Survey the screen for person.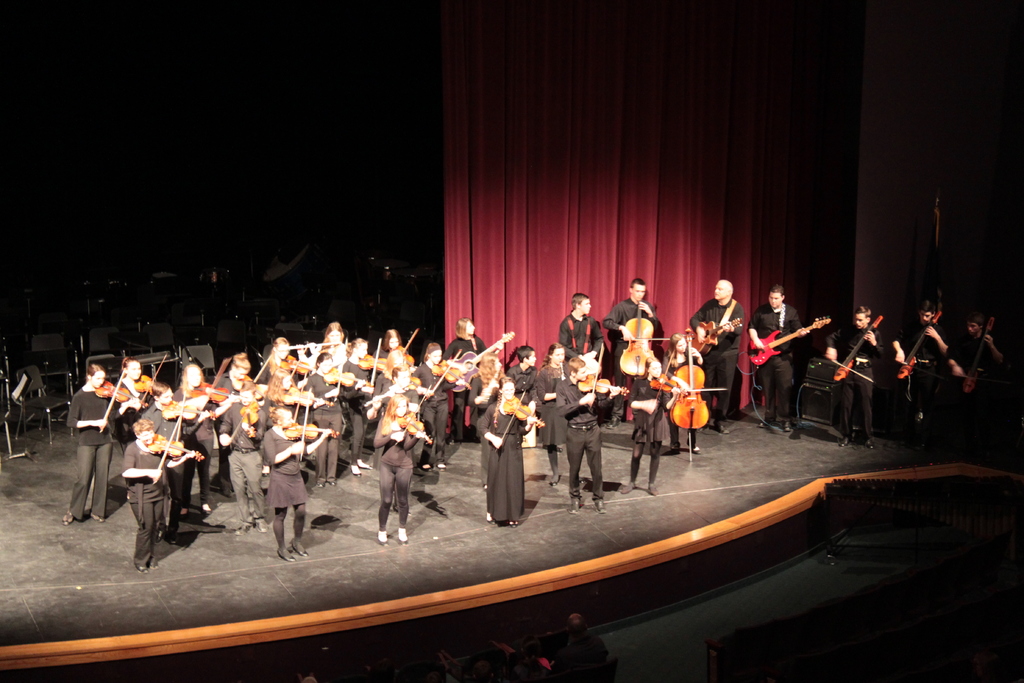
Survey found: (259, 406, 333, 559).
